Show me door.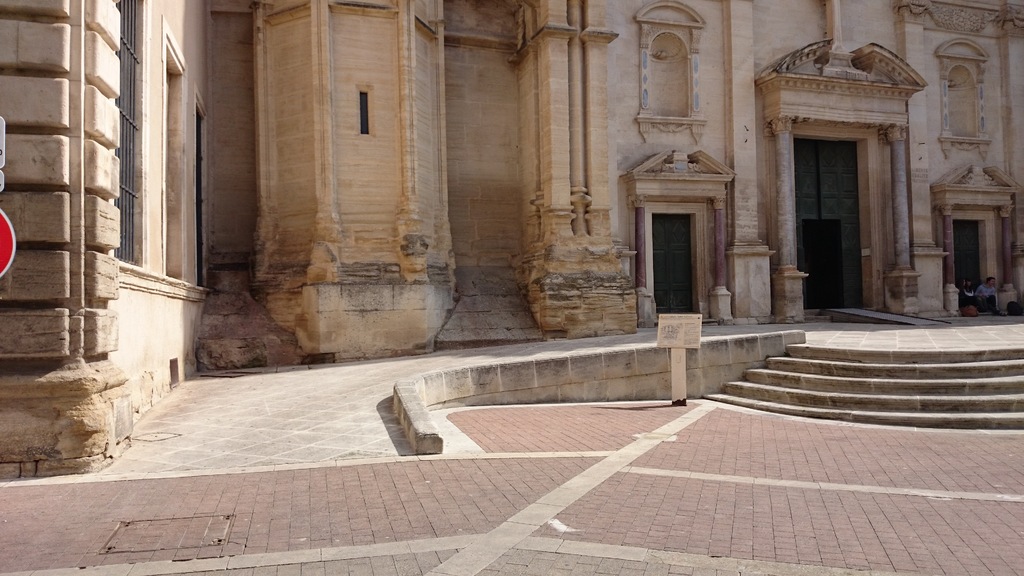
door is here: 654, 212, 700, 313.
